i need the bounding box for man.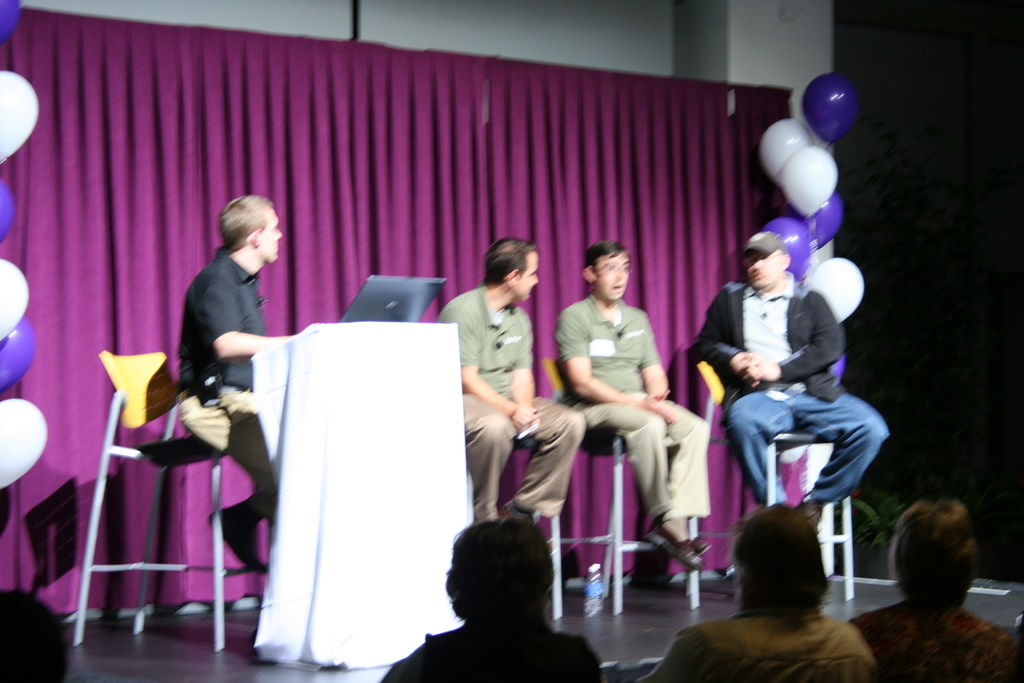
Here it is: 380,516,602,682.
